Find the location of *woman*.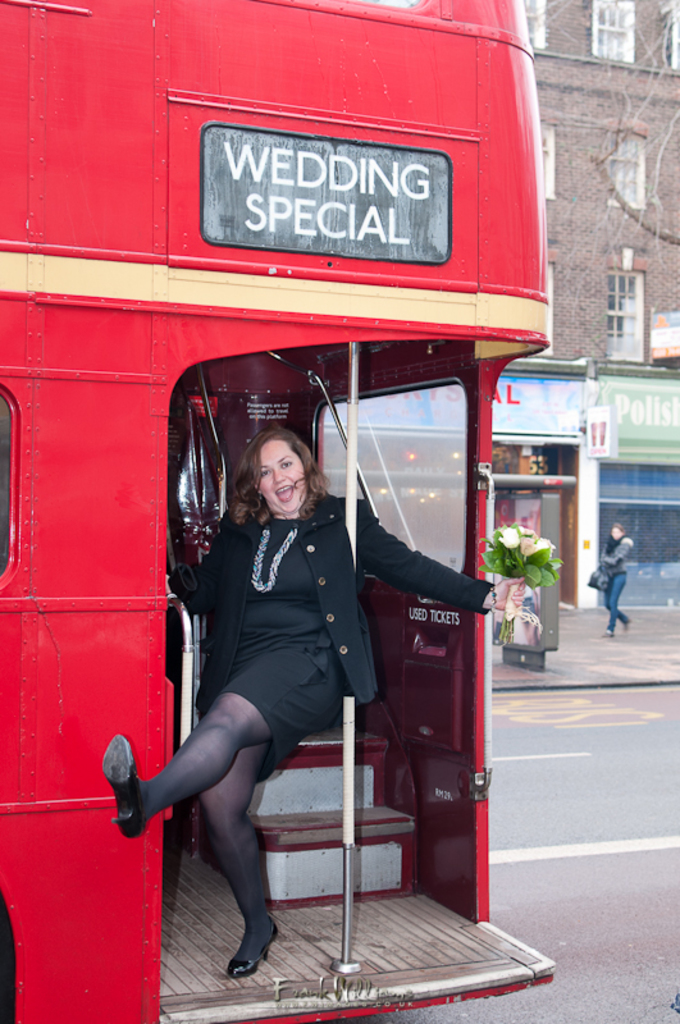
Location: l=598, t=524, r=631, b=634.
